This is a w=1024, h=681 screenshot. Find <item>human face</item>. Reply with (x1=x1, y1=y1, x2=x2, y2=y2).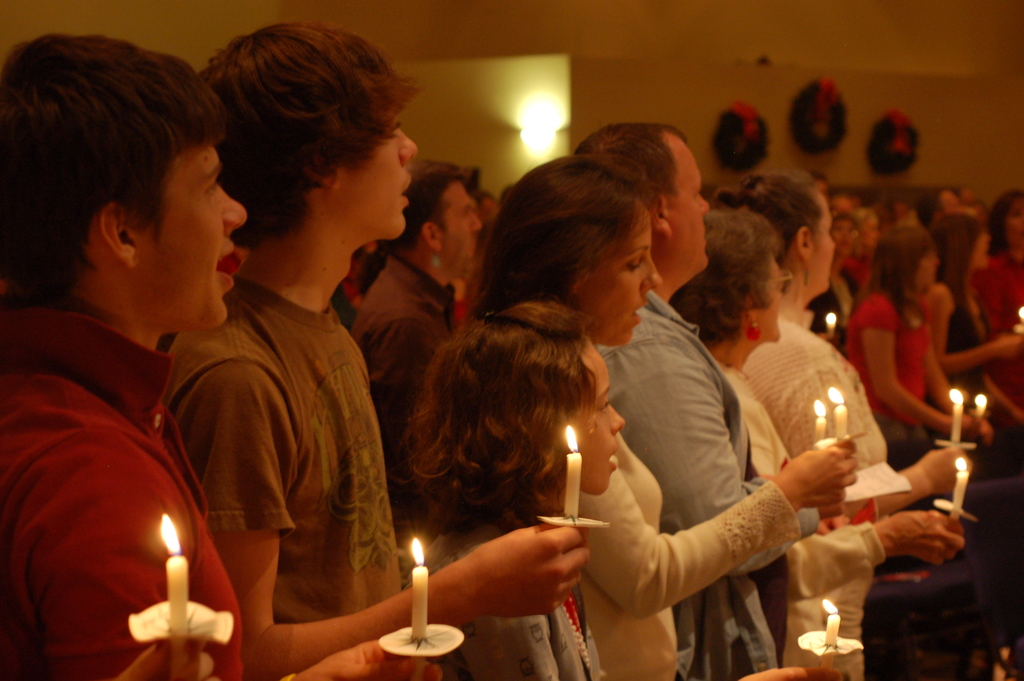
(x1=766, y1=259, x2=786, y2=349).
